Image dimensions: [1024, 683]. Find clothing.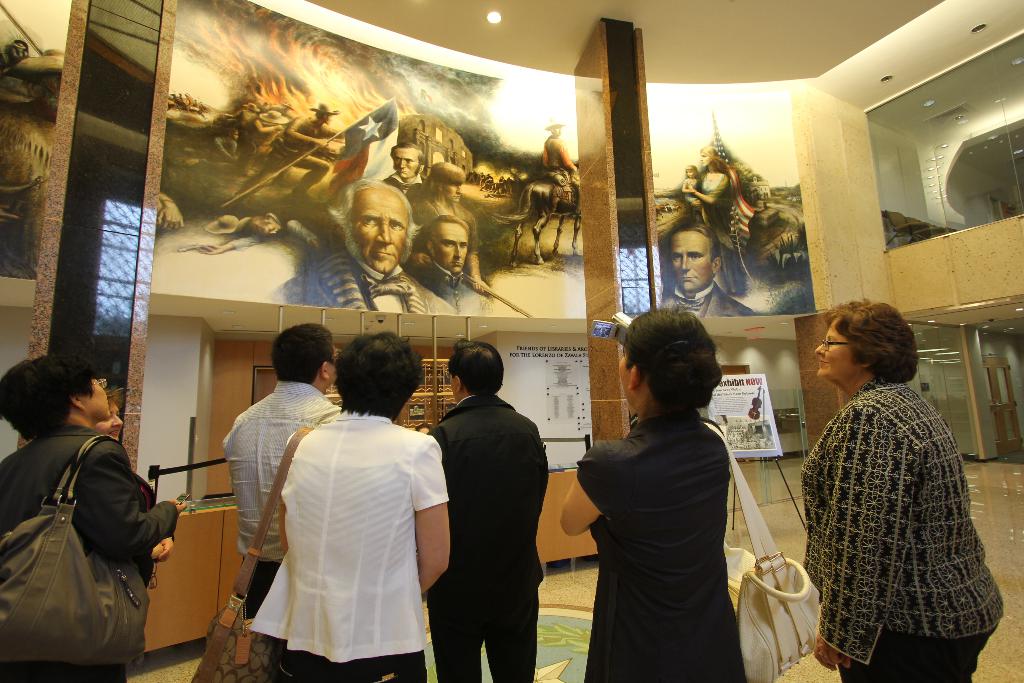
(left=793, top=330, right=1002, bottom=673).
